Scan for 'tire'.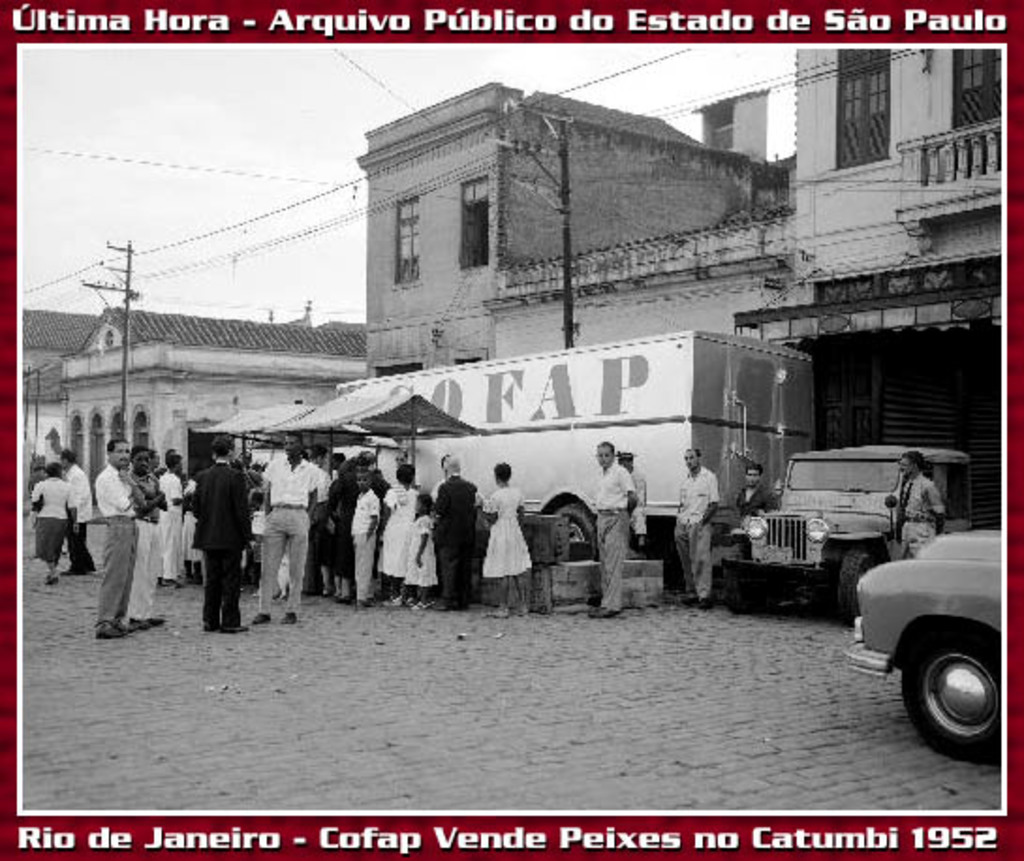
Scan result: box=[904, 635, 996, 756].
